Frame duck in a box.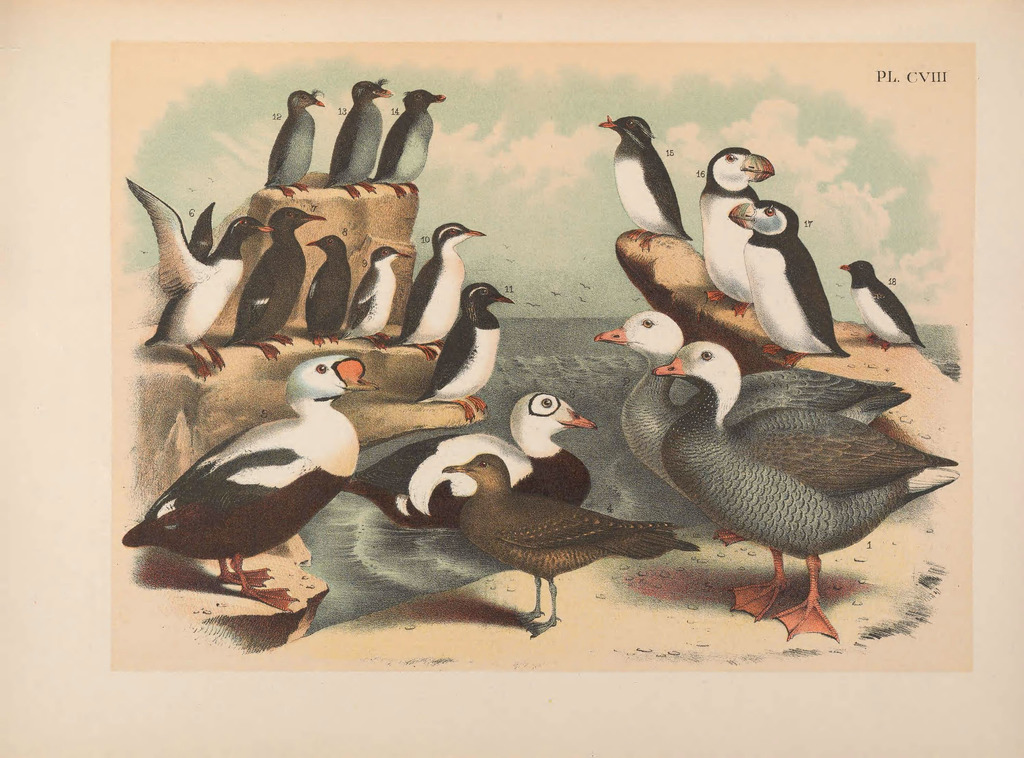
<region>115, 352, 380, 606</region>.
